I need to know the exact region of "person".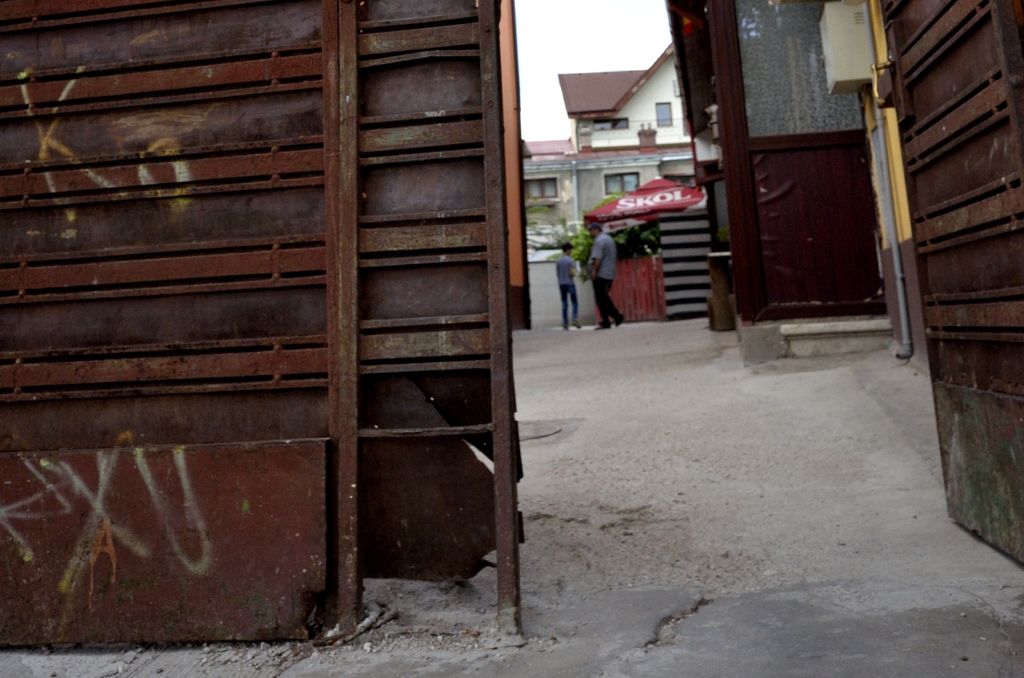
Region: (x1=584, y1=220, x2=627, y2=337).
